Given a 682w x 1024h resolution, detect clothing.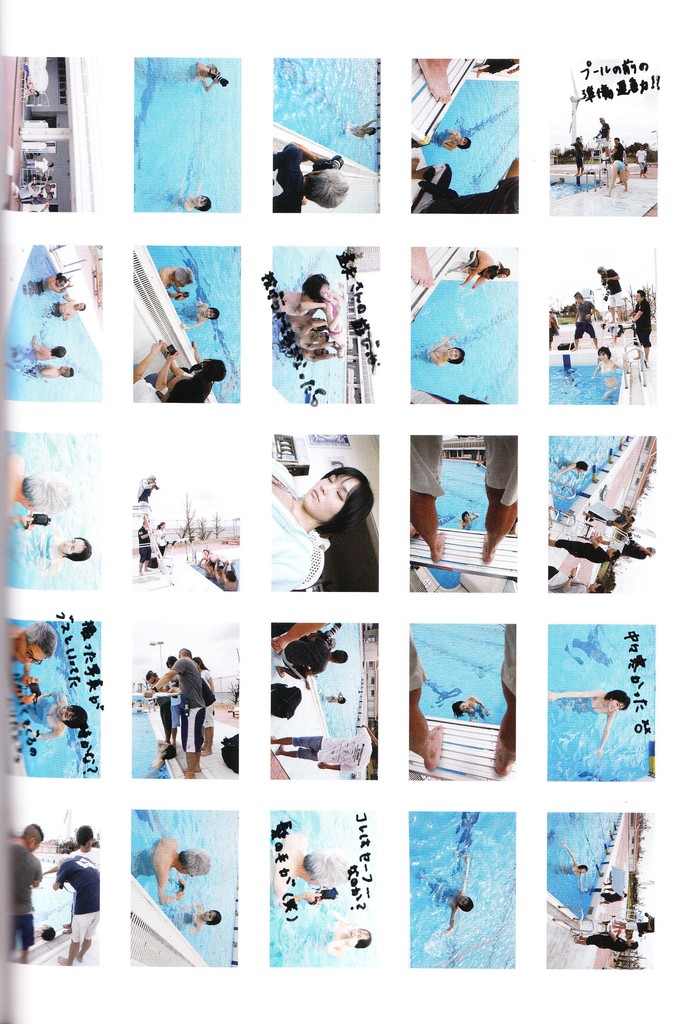
(x1=585, y1=694, x2=598, y2=719).
